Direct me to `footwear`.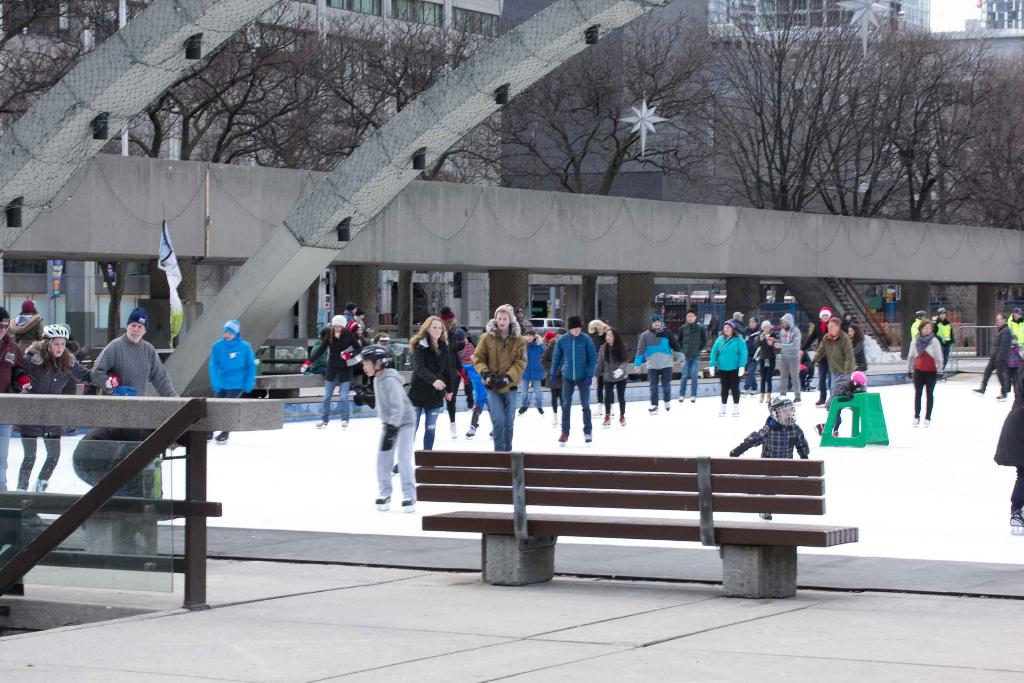
Direction: box=[968, 384, 988, 393].
